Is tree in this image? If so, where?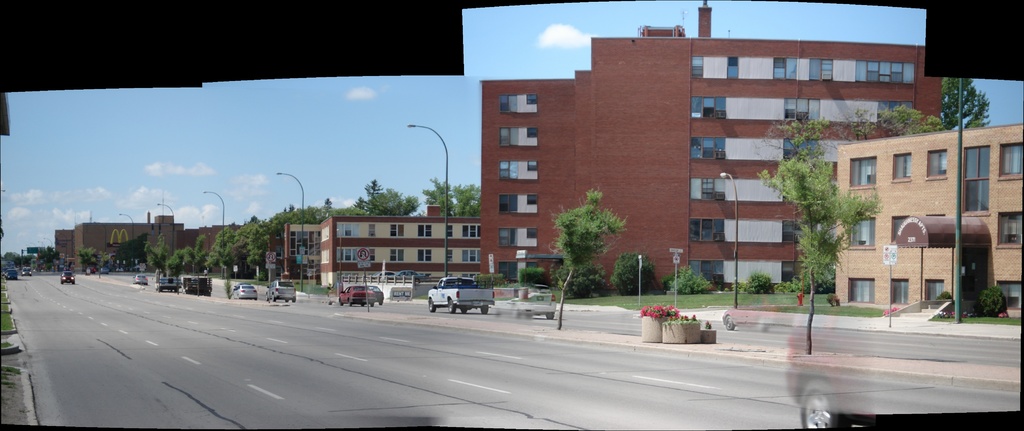
Yes, at detection(843, 104, 886, 138).
